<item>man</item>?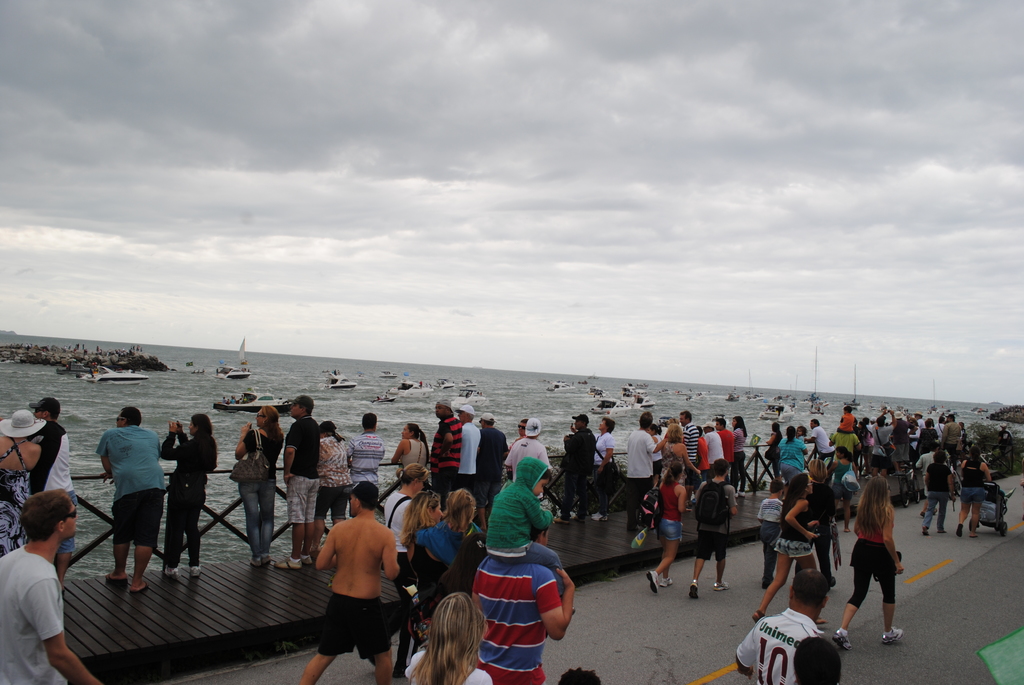
detection(555, 414, 596, 521)
